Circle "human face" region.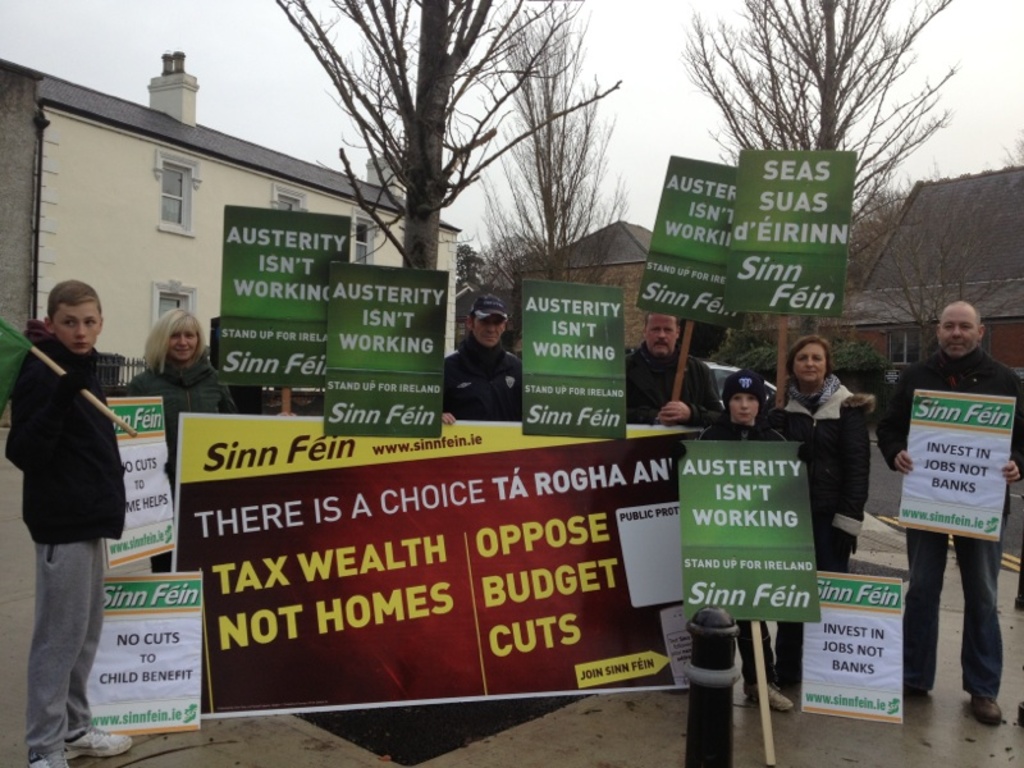
Region: [left=730, top=390, right=755, bottom=424].
